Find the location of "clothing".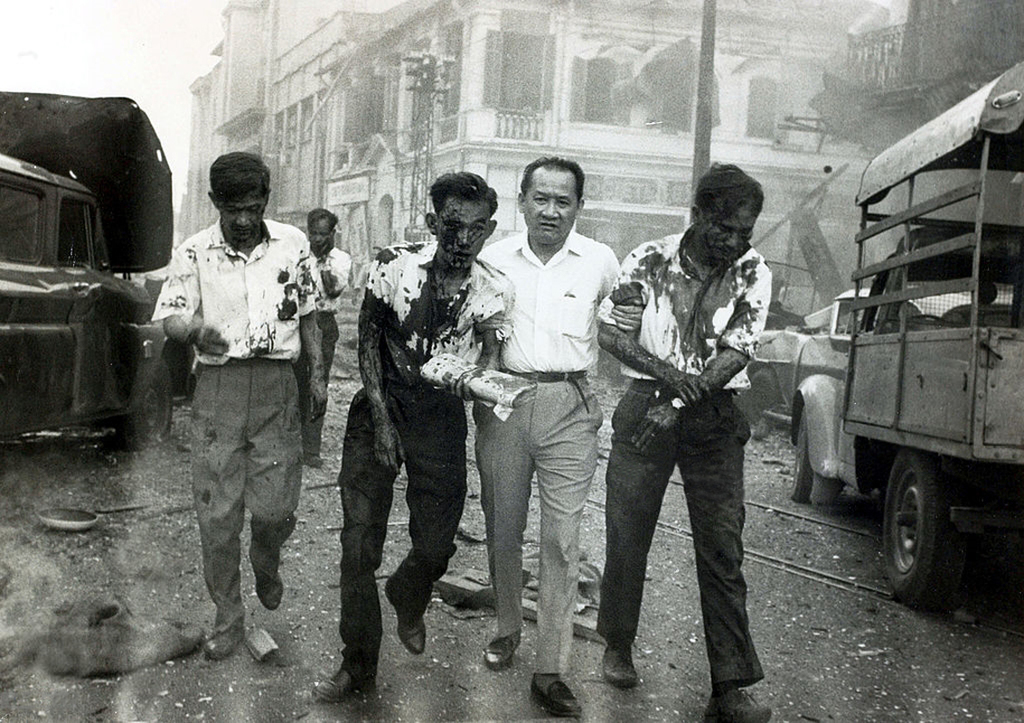
Location: select_region(153, 209, 337, 599).
